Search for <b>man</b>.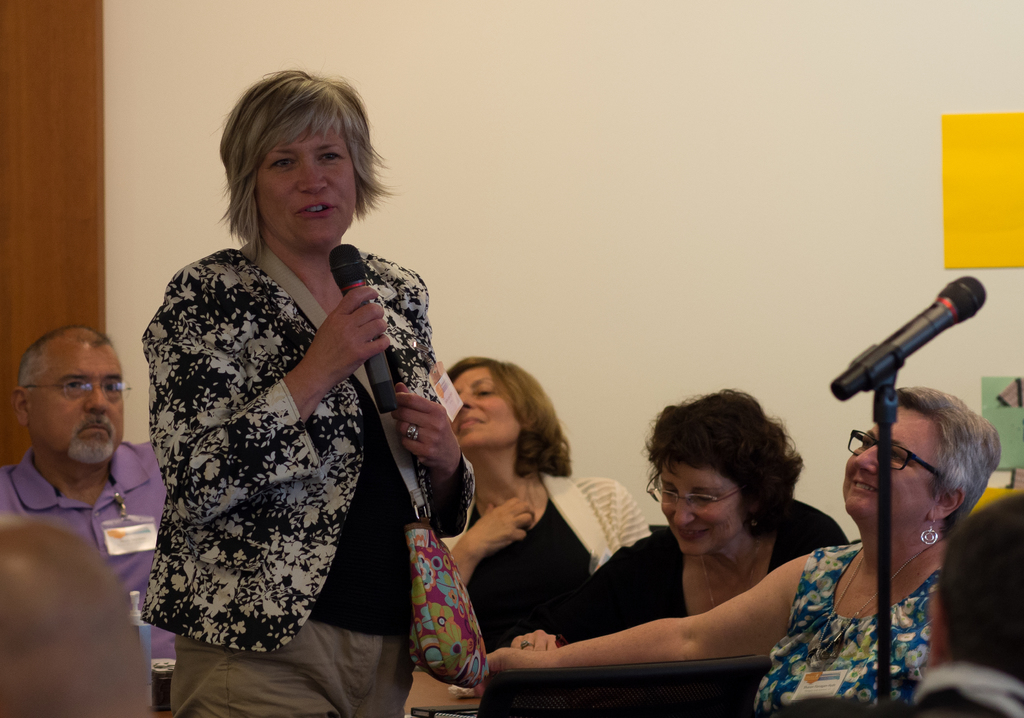
Found at (0,301,172,715).
